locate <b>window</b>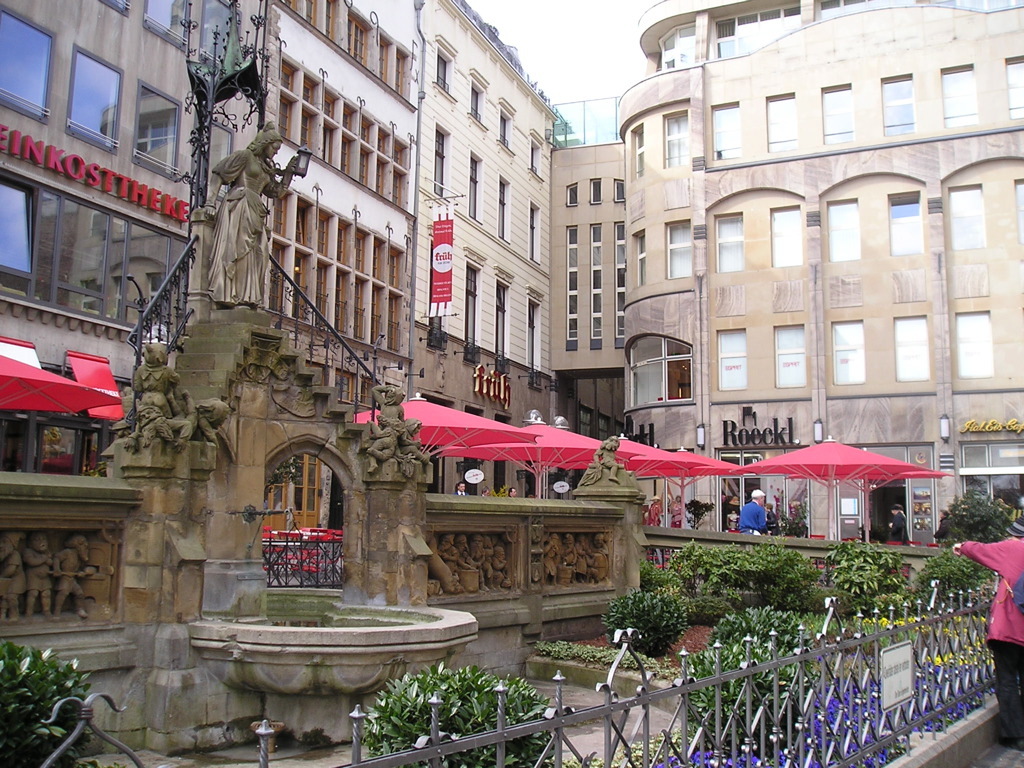
l=720, t=448, r=807, b=533
